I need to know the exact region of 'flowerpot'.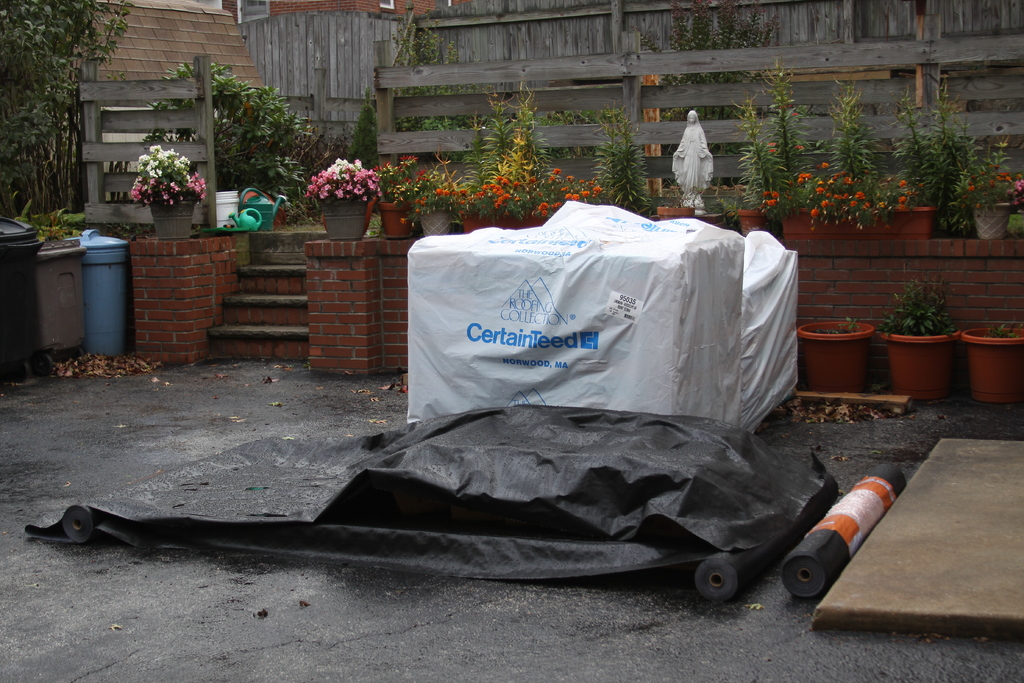
Region: {"left": 380, "top": 200, "right": 416, "bottom": 240}.
